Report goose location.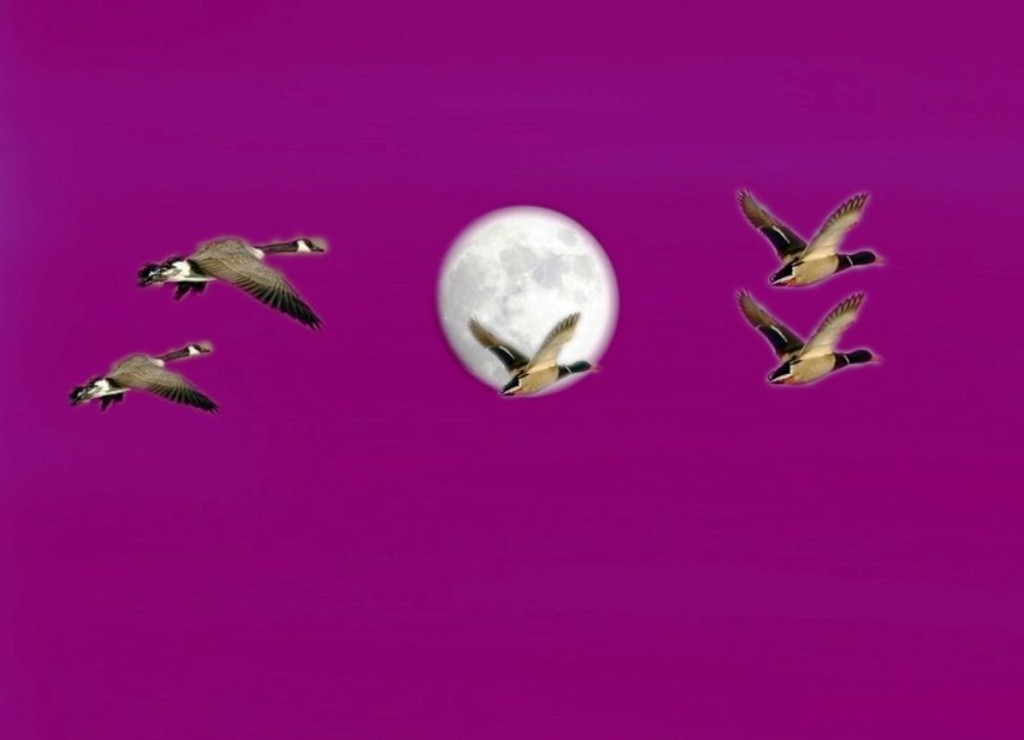
Report: {"left": 731, "top": 188, "right": 891, "bottom": 298}.
